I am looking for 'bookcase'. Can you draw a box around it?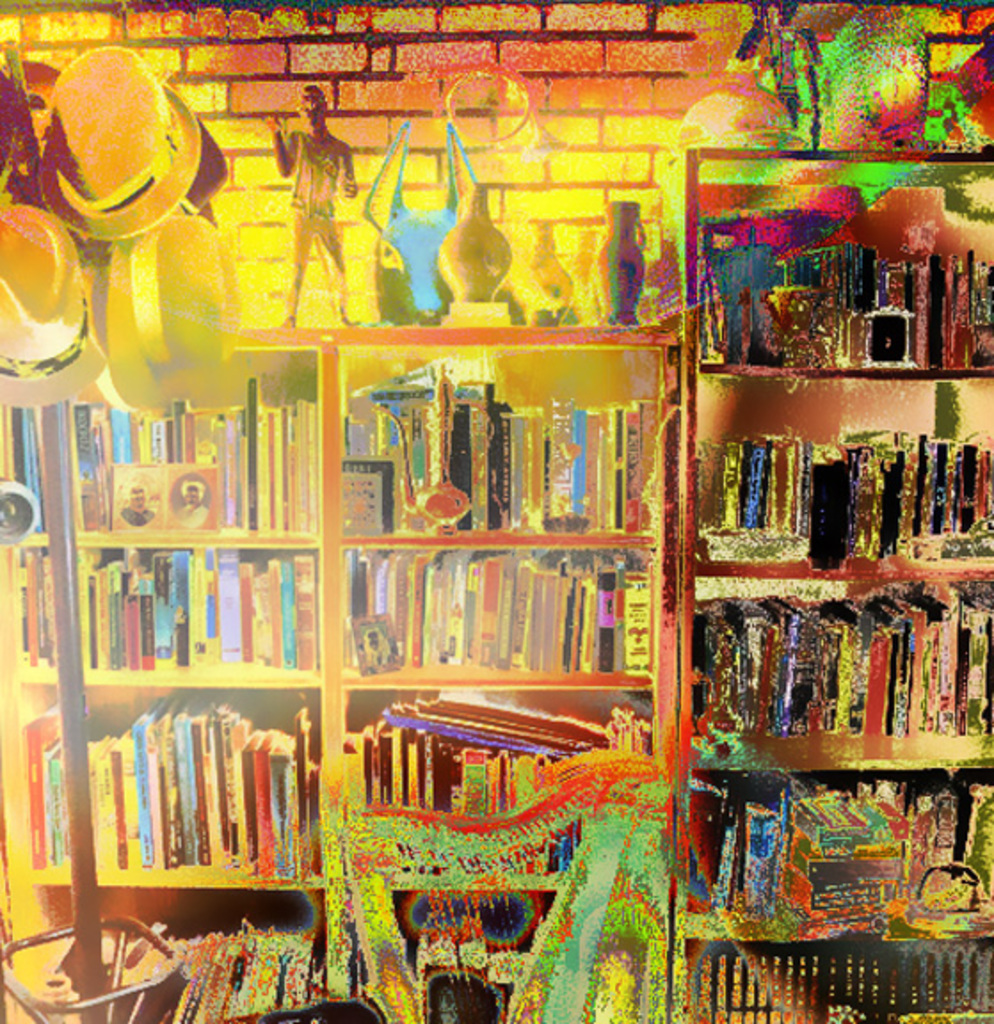
Sure, the bounding box is 52,87,907,976.
